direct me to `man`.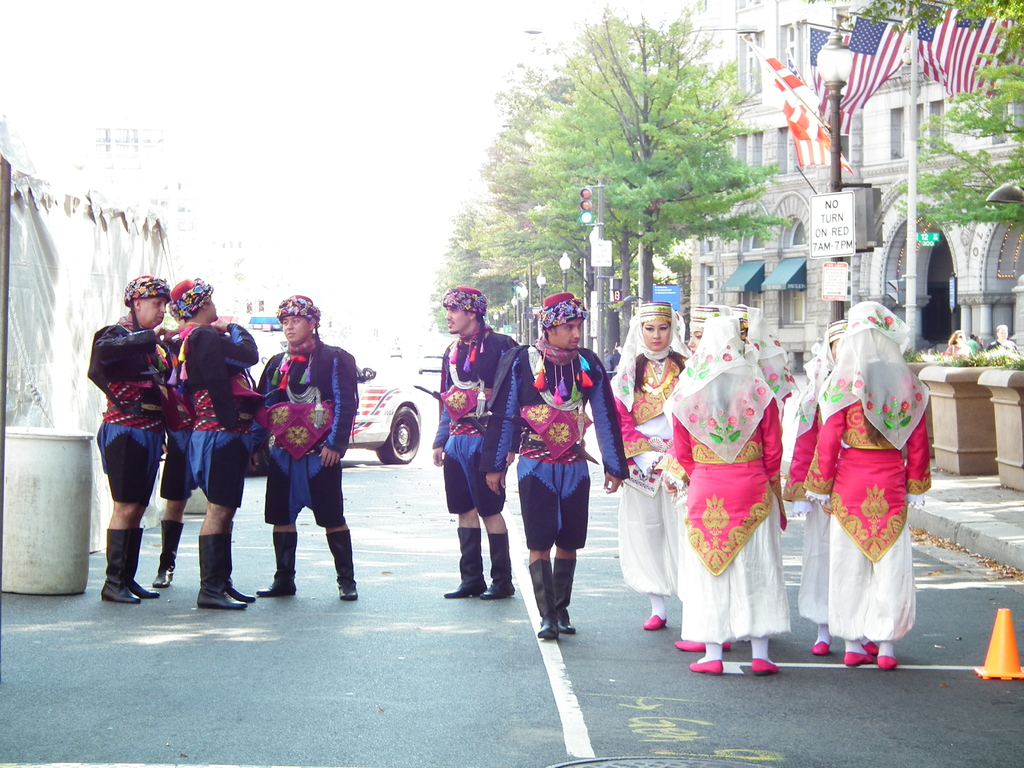
Direction: {"x1": 420, "y1": 288, "x2": 531, "y2": 609}.
